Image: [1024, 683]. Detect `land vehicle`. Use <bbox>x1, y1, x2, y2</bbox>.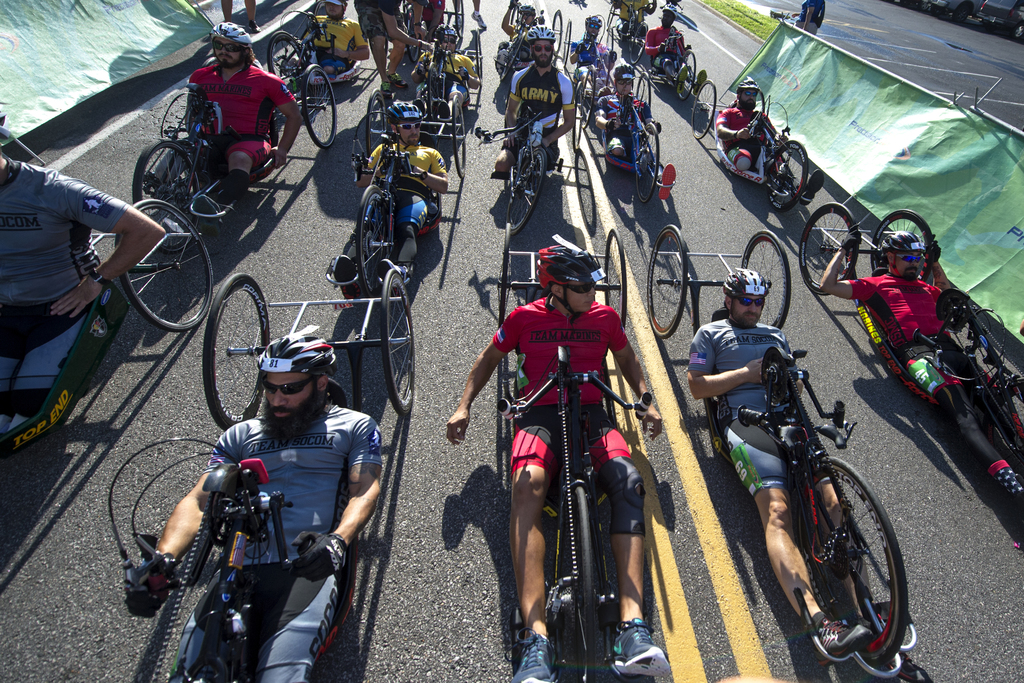
<bbox>686, 72, 810, 210</bbox>.
